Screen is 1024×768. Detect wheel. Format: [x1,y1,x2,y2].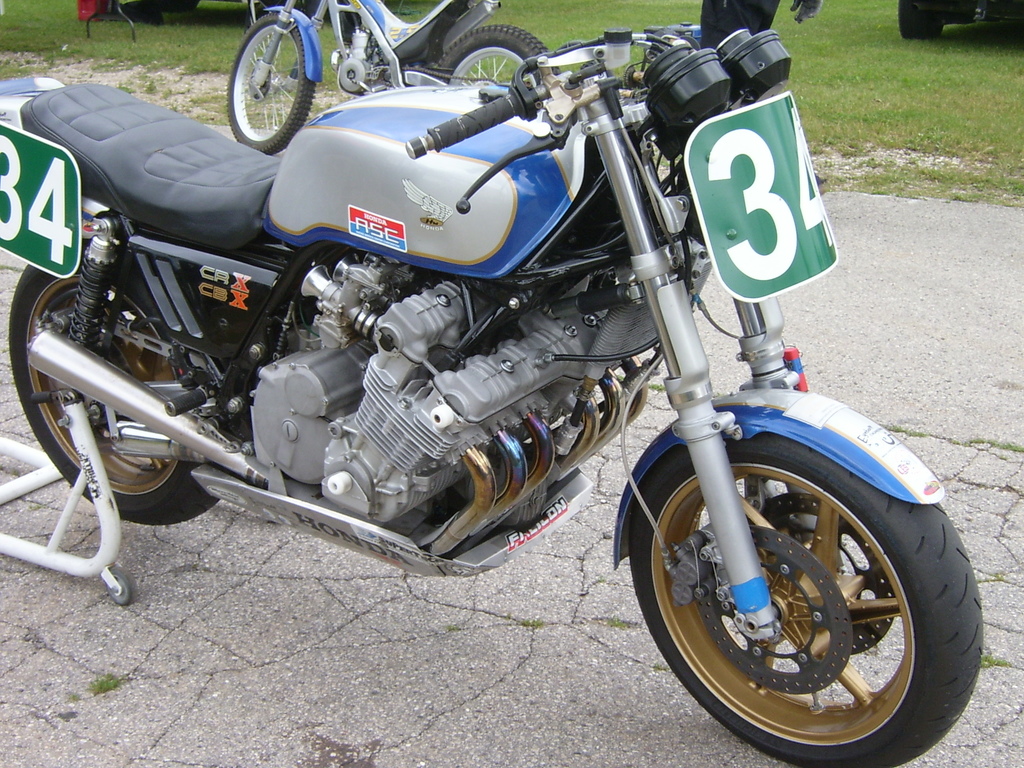
[7,243,255,529].
